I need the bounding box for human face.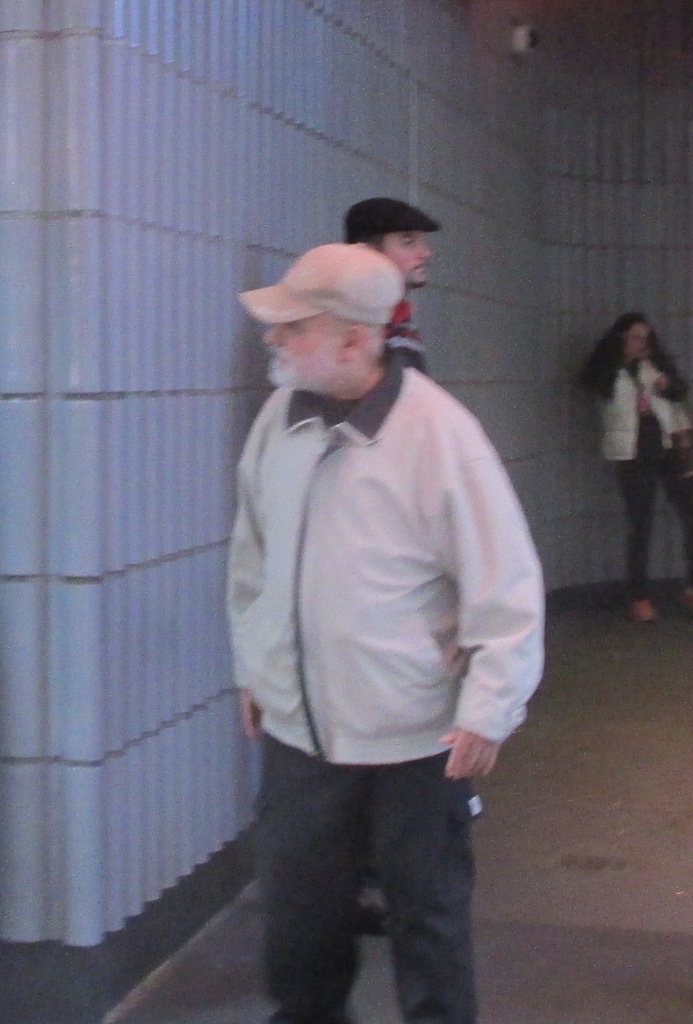
Here it is: crop(257, 312, 345, 392).
